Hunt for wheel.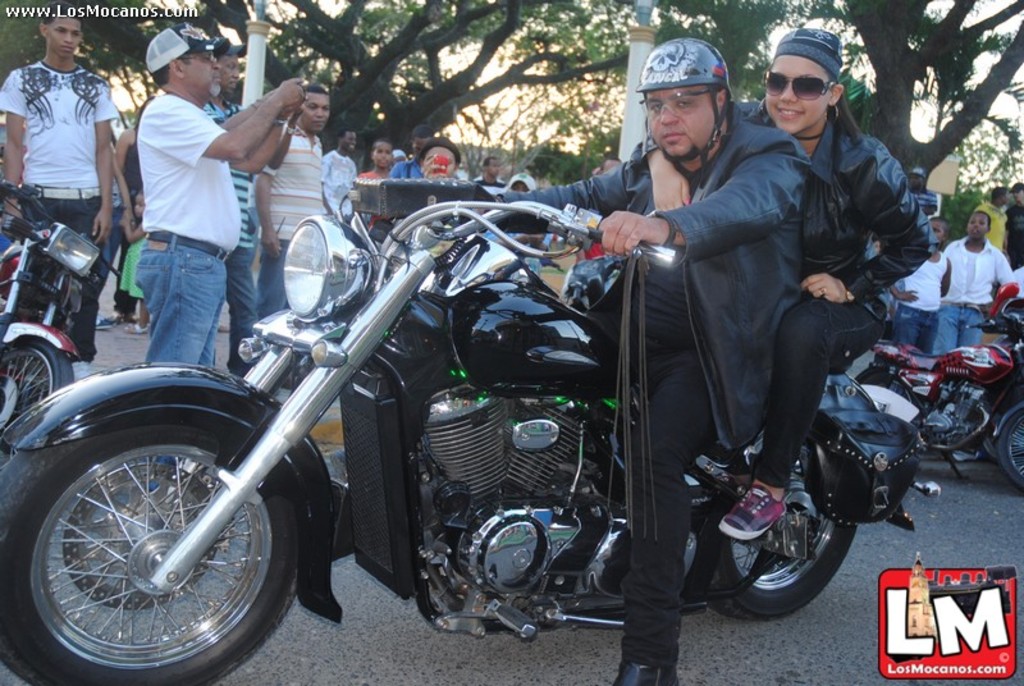
Hunted down at <bbox>710, 474, 855, 617</bbox>.
